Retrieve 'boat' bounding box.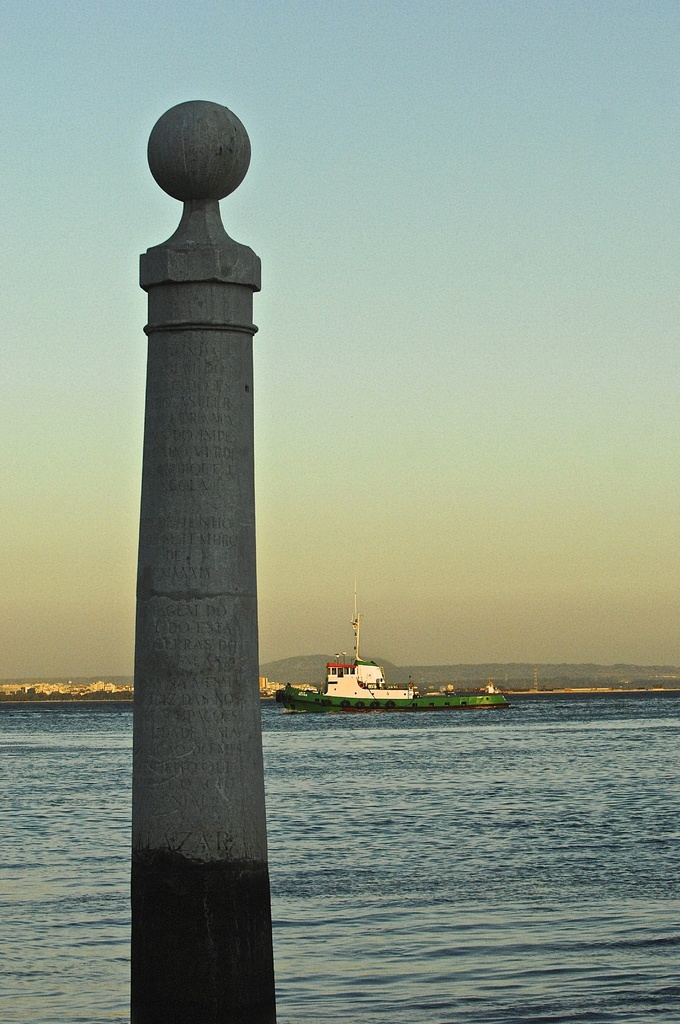
Bounding box: 296 626 446 719.
